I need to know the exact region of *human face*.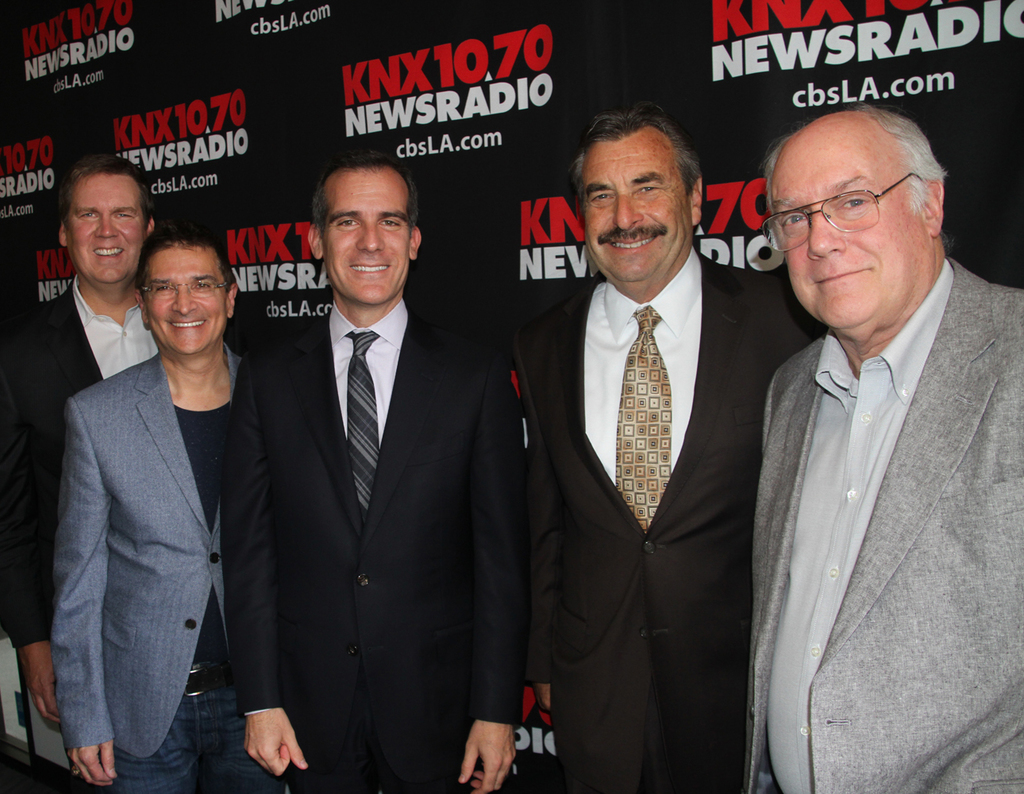
Region: (x1=782, y1=137, x2=919, y2=328).
